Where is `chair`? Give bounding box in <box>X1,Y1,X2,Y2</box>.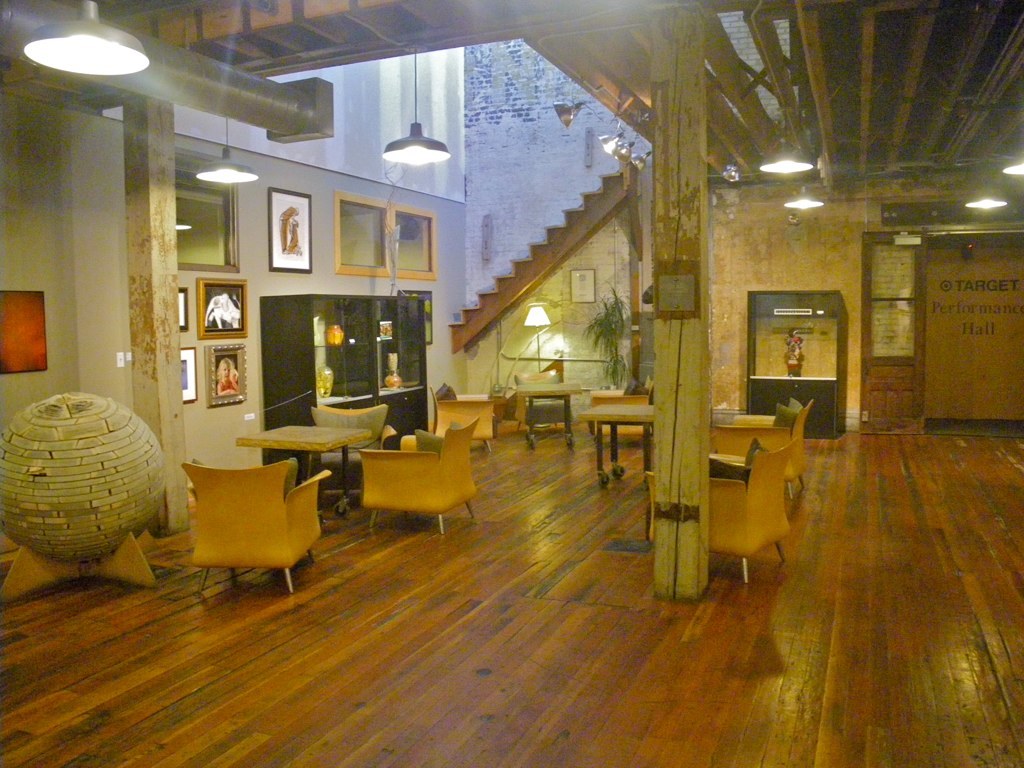
<box>714,397,816,498</box>.
